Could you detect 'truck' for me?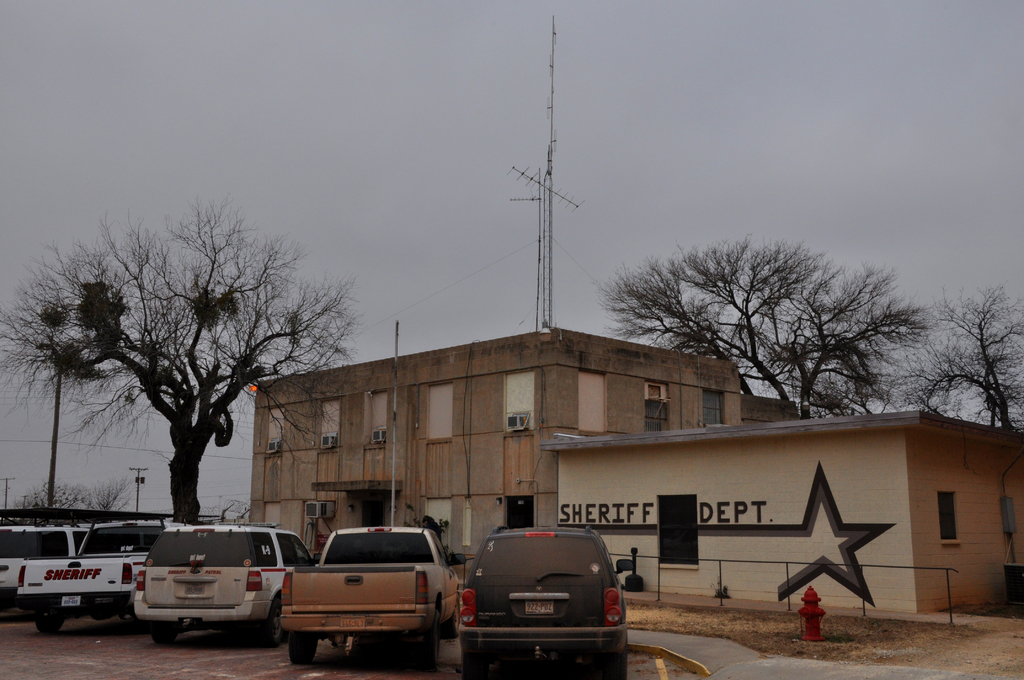
Detection result: rect(266, 536, 471, 671).
